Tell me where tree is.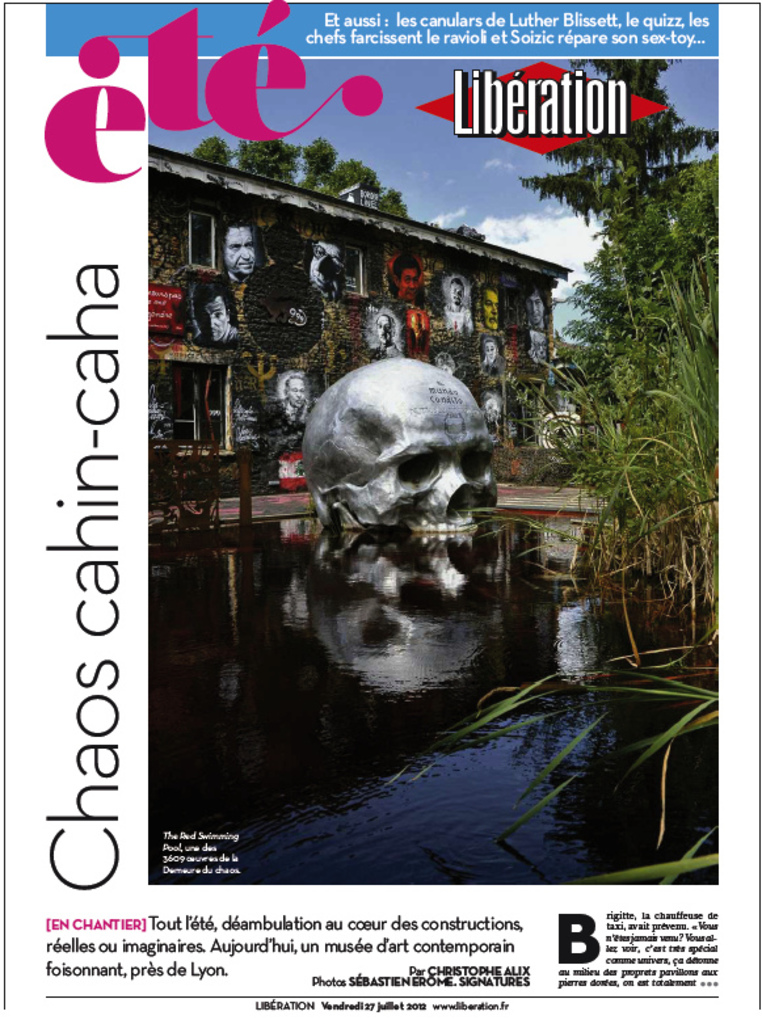
tree is at region(370, 190, 409, 214).
